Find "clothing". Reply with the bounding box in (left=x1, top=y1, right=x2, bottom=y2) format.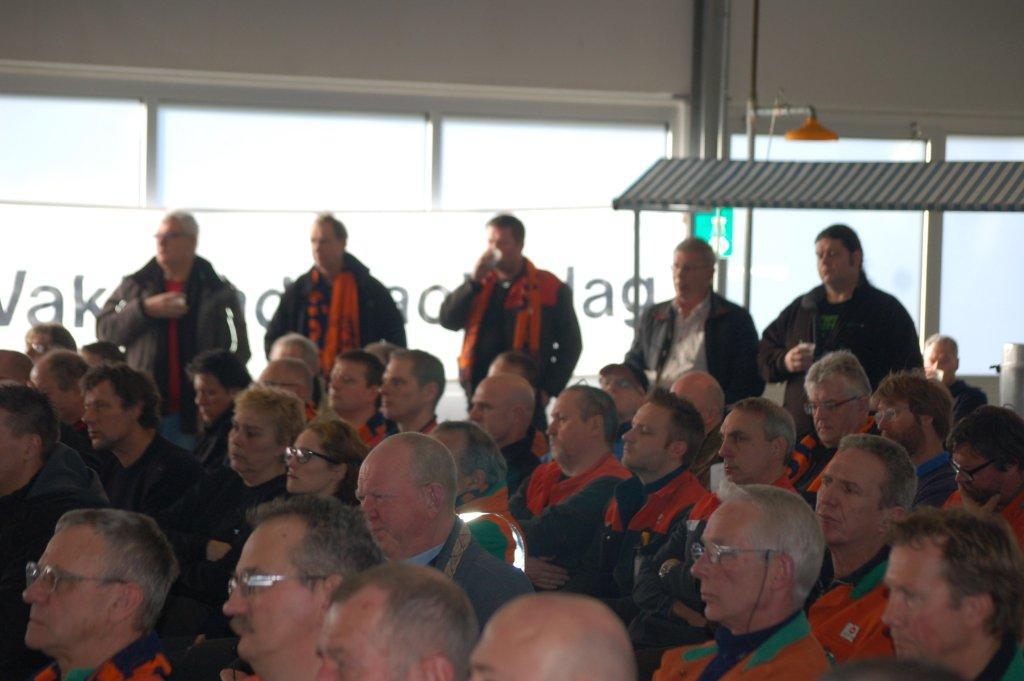
(left=163, top=464, right=284, bottom=628).
